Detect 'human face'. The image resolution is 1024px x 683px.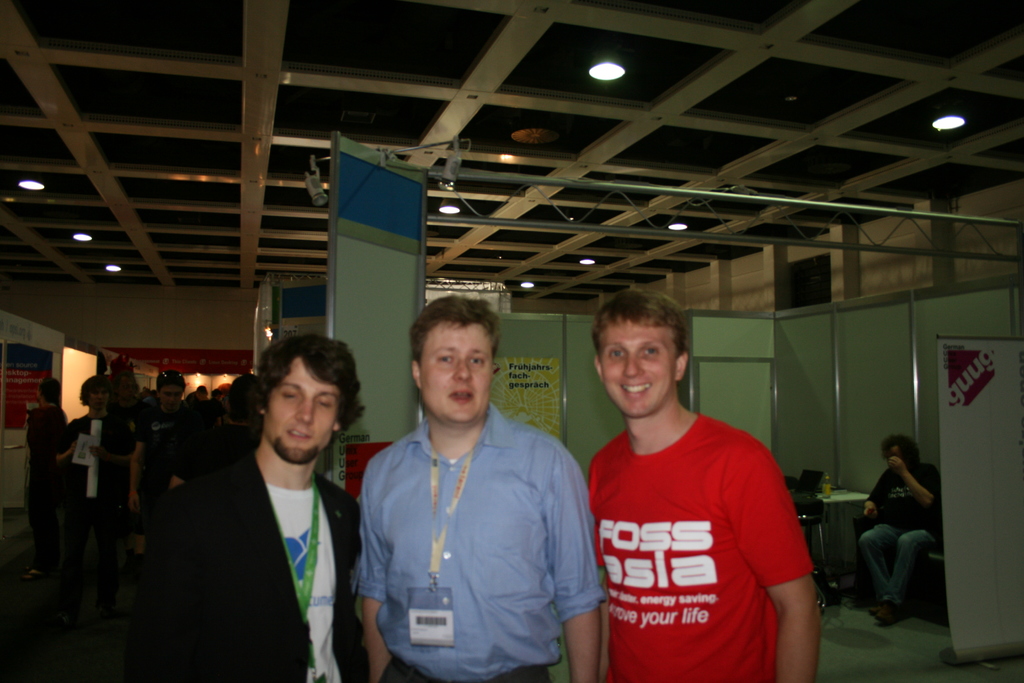
<box>159,379,182,403</box>.
